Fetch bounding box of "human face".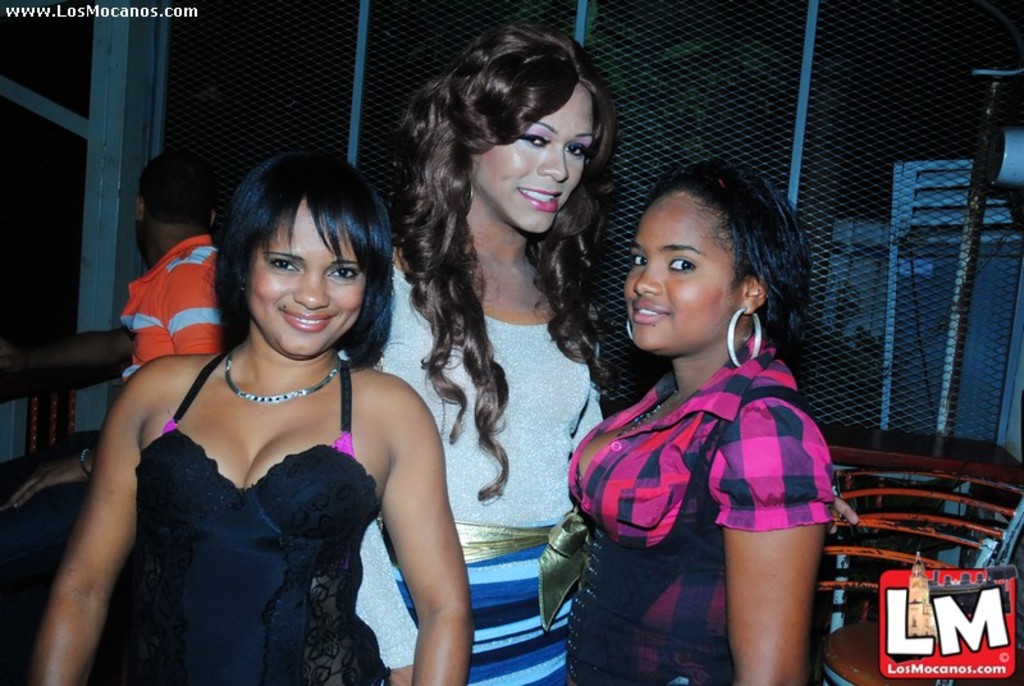
Bbox: 471:84:593:232.
